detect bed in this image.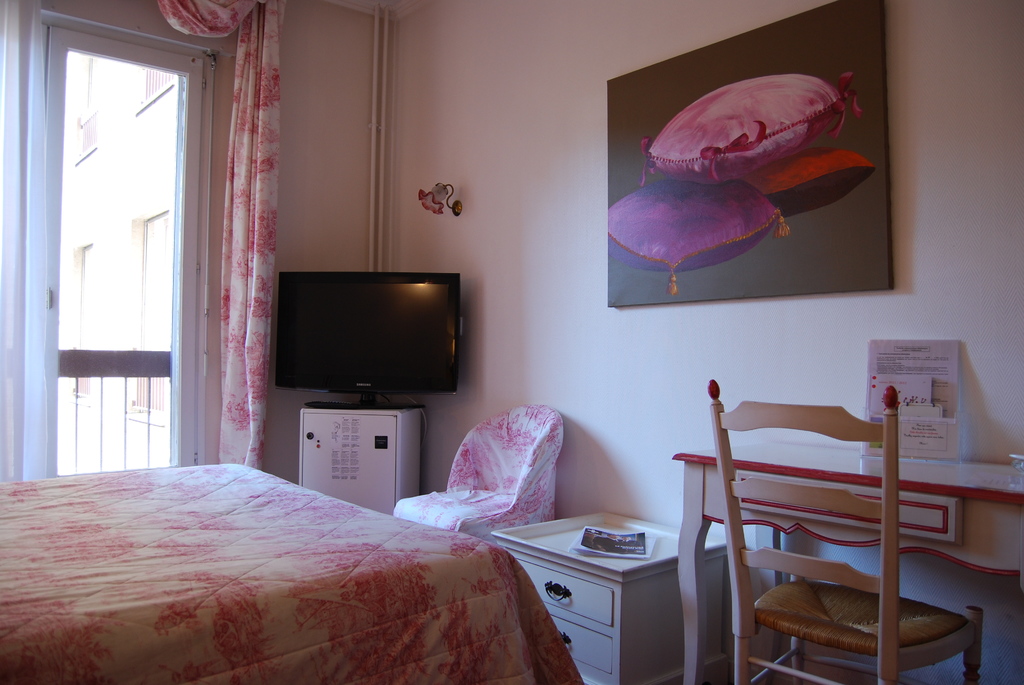
Detection: 0 461 579 684.
